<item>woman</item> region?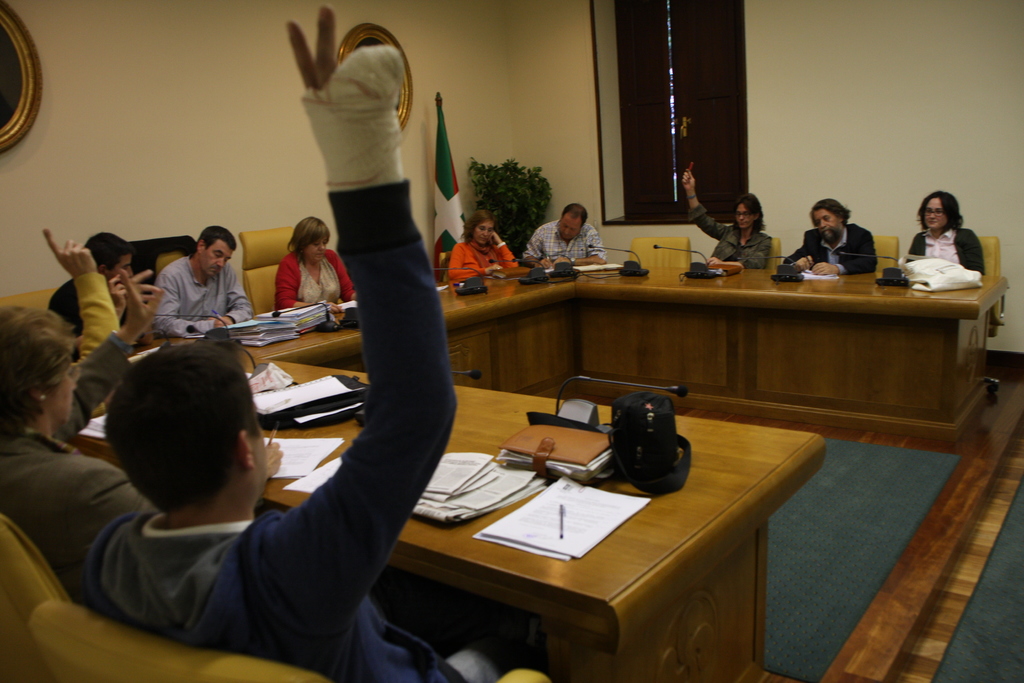
278 217 355 309
